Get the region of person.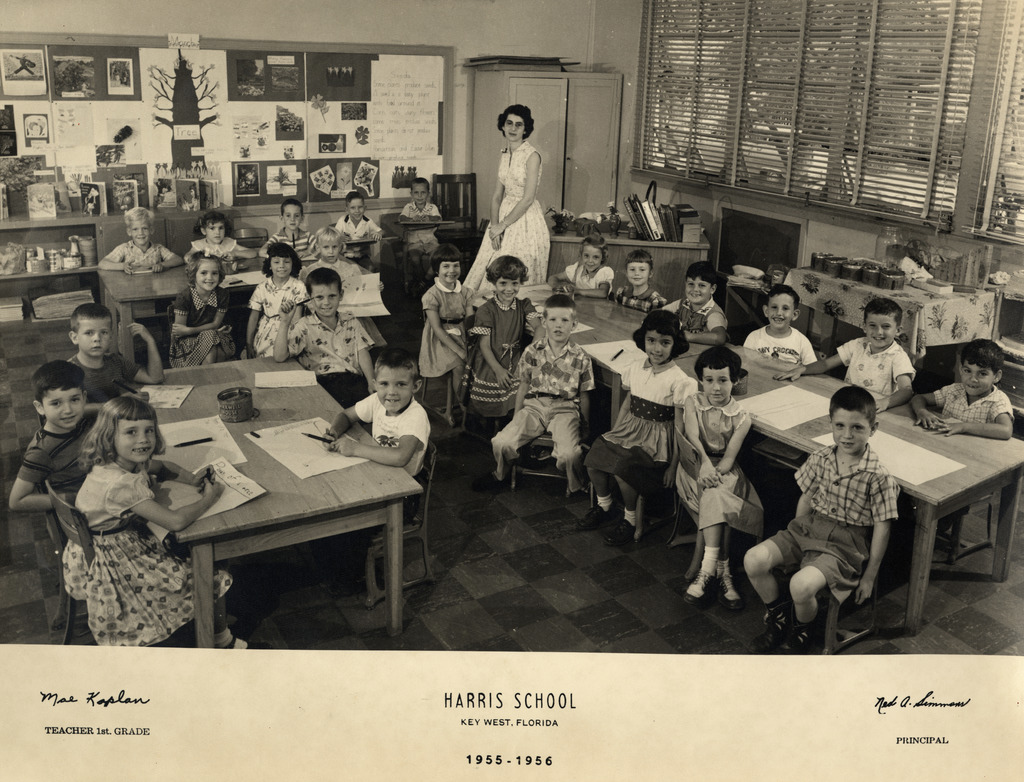
select_region(272, 267, 382, 411).
